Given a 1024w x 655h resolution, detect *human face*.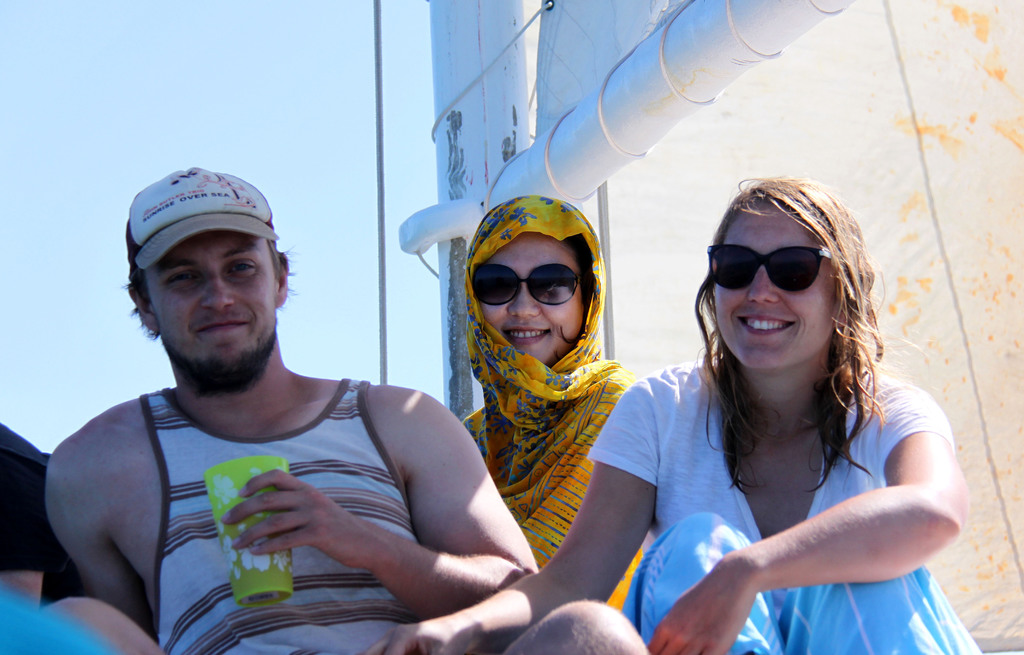
(481,233,587,365).
